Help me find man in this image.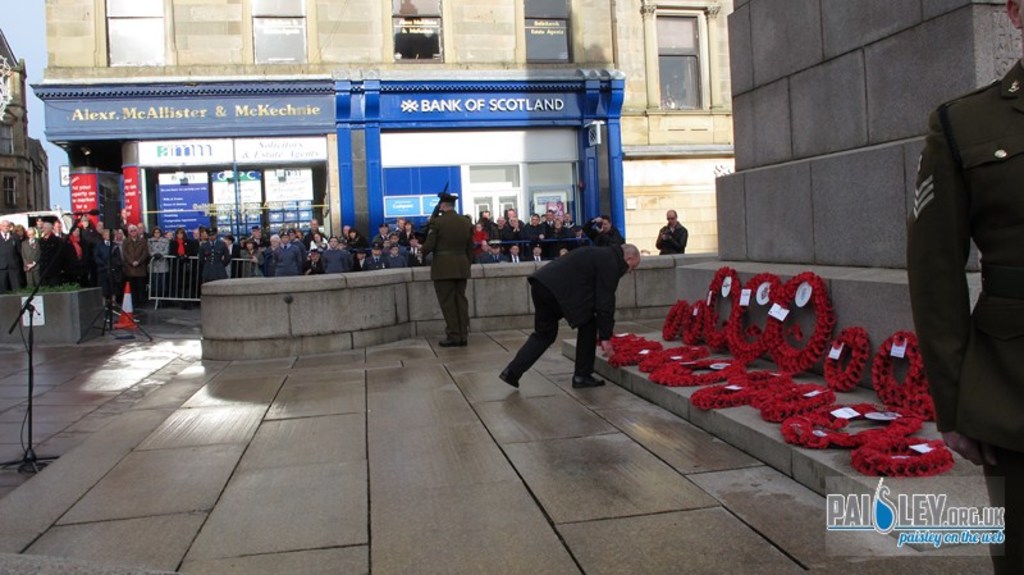
Found it: [left=557, top=248, right=577, bottom=256].
